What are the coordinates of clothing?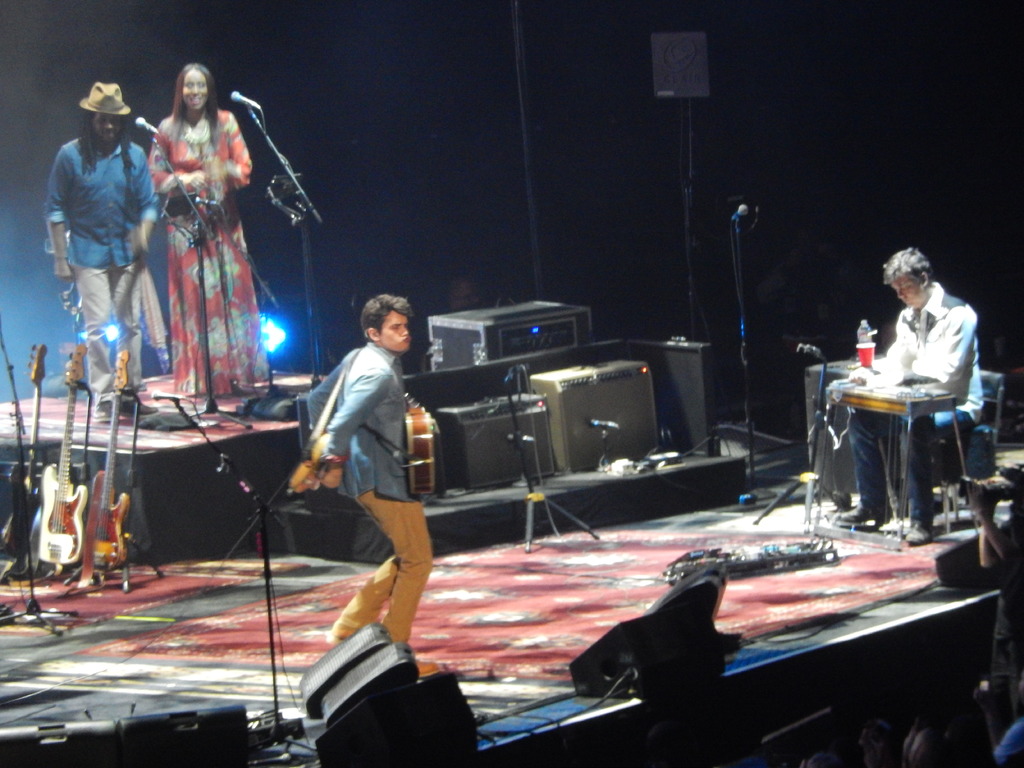
left=148, top=100, right=266, bottom=403.
